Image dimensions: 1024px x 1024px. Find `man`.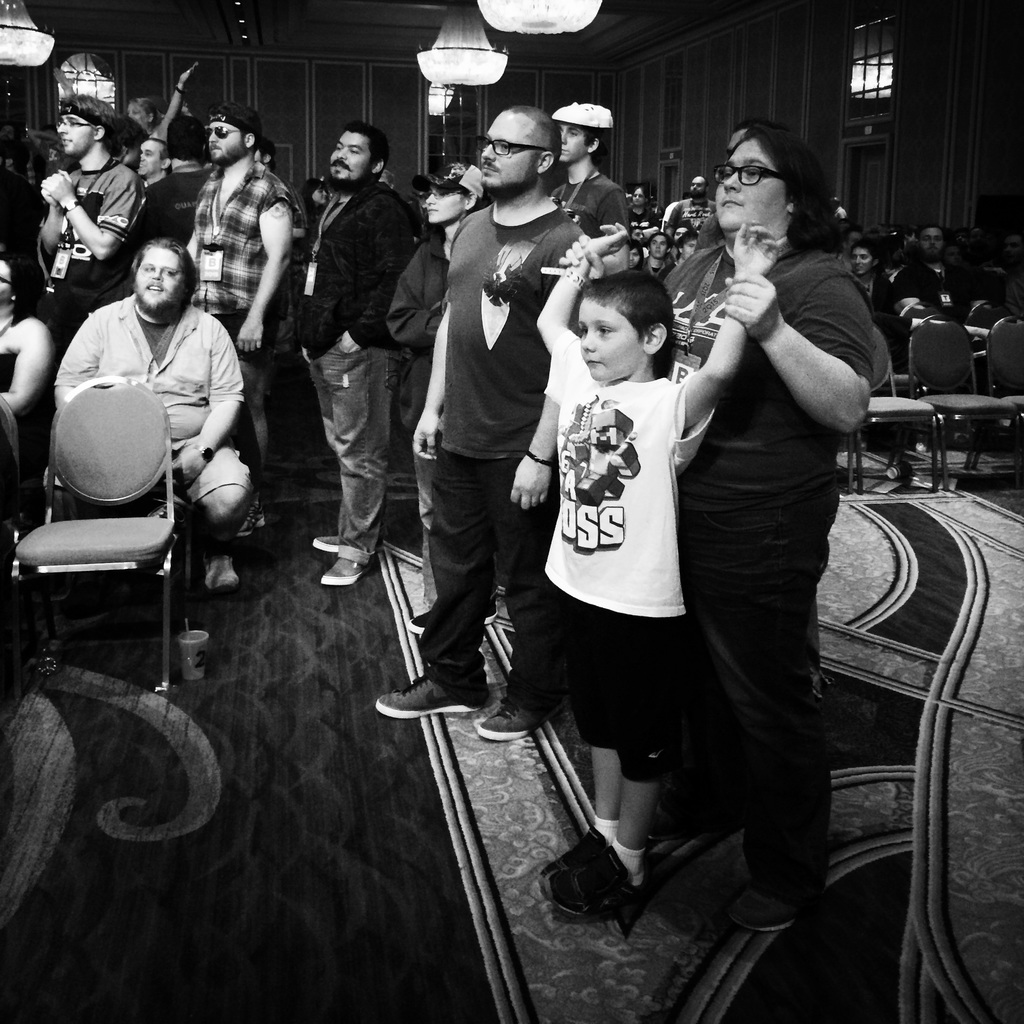
BBox(552, 104, 631, 280).
